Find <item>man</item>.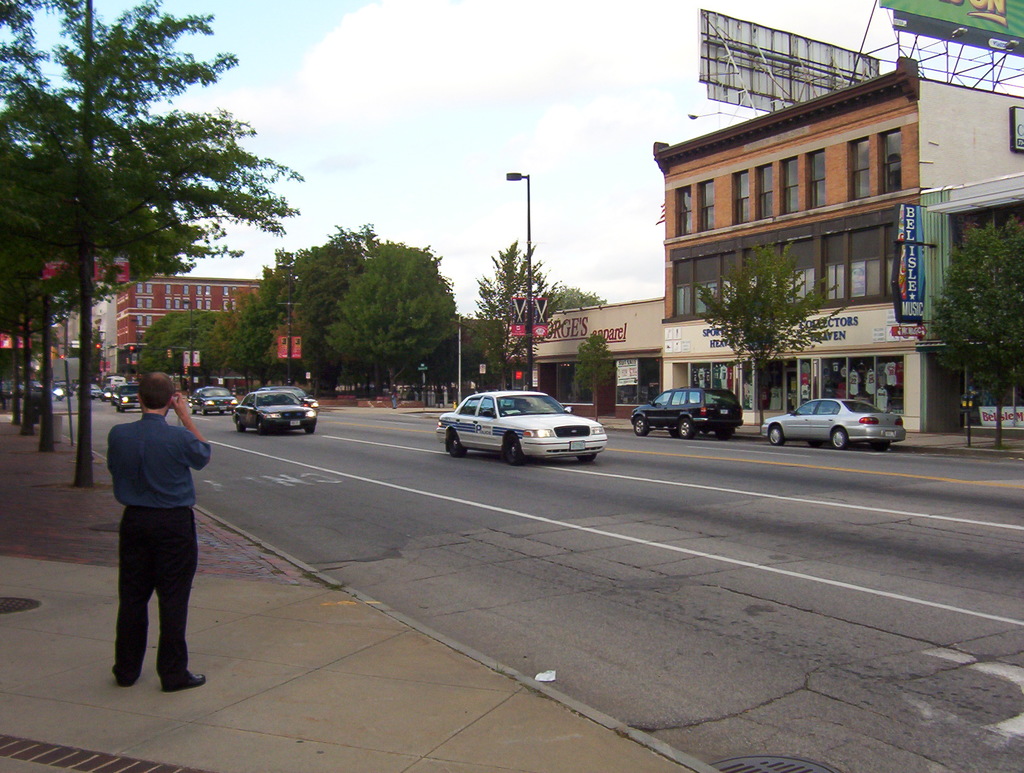
box(113, 370, 214, 694).
